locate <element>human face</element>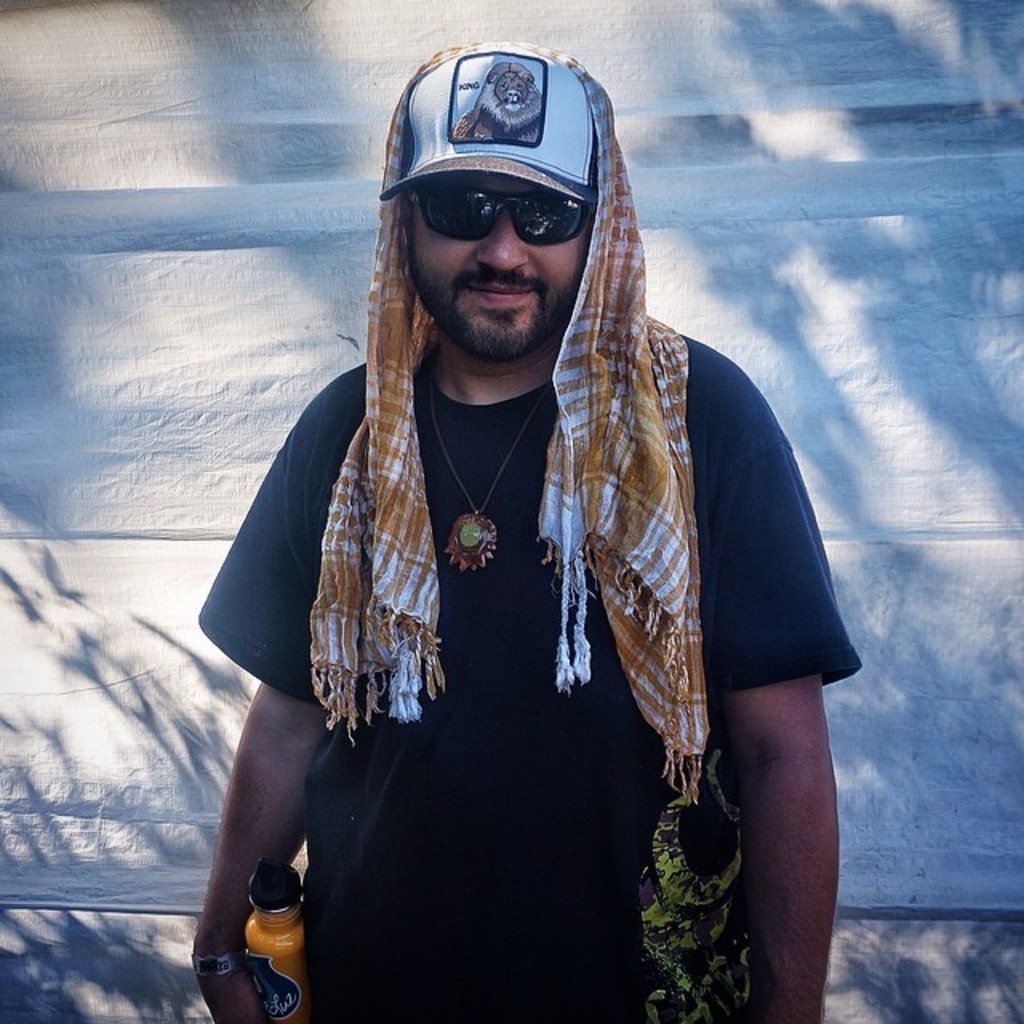
(left=402, top=178, right=598, bottom=371)
